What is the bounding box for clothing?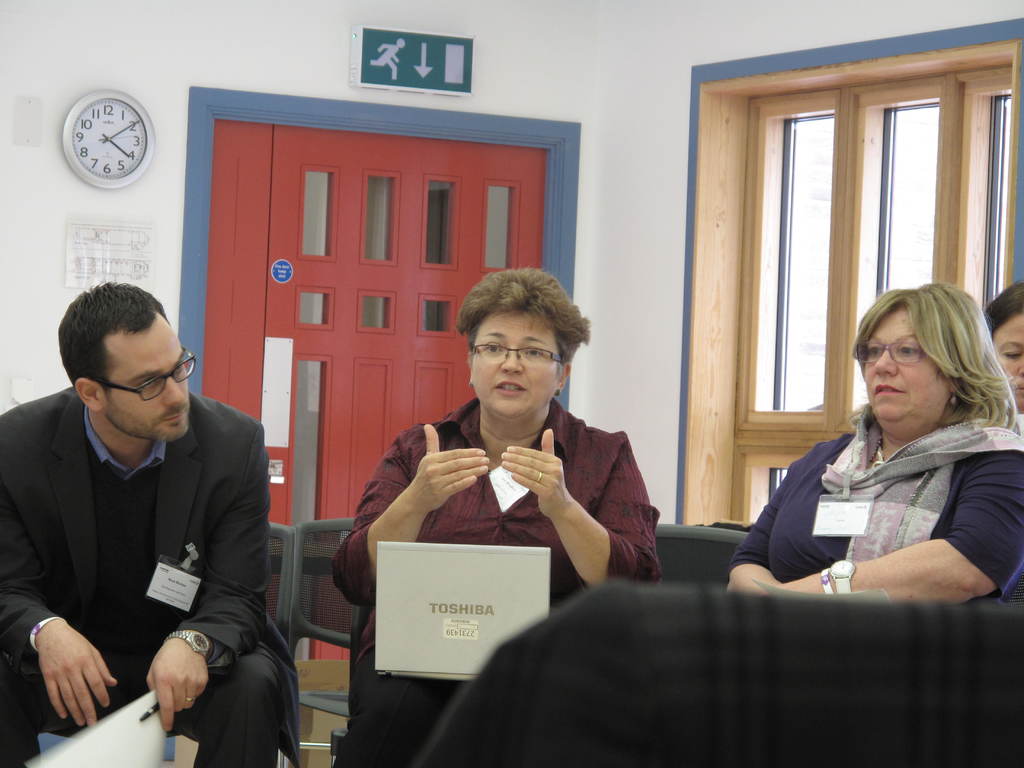
0 386 298 767.
